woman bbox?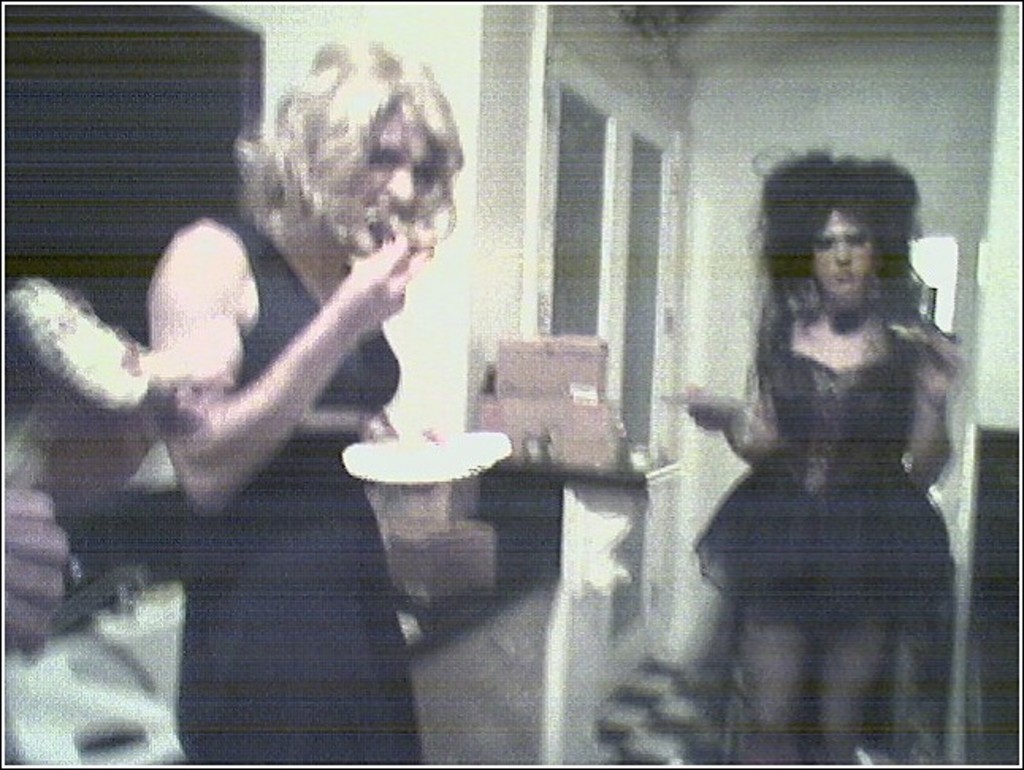
x1=146 y1=35 x2=461 y2=762
